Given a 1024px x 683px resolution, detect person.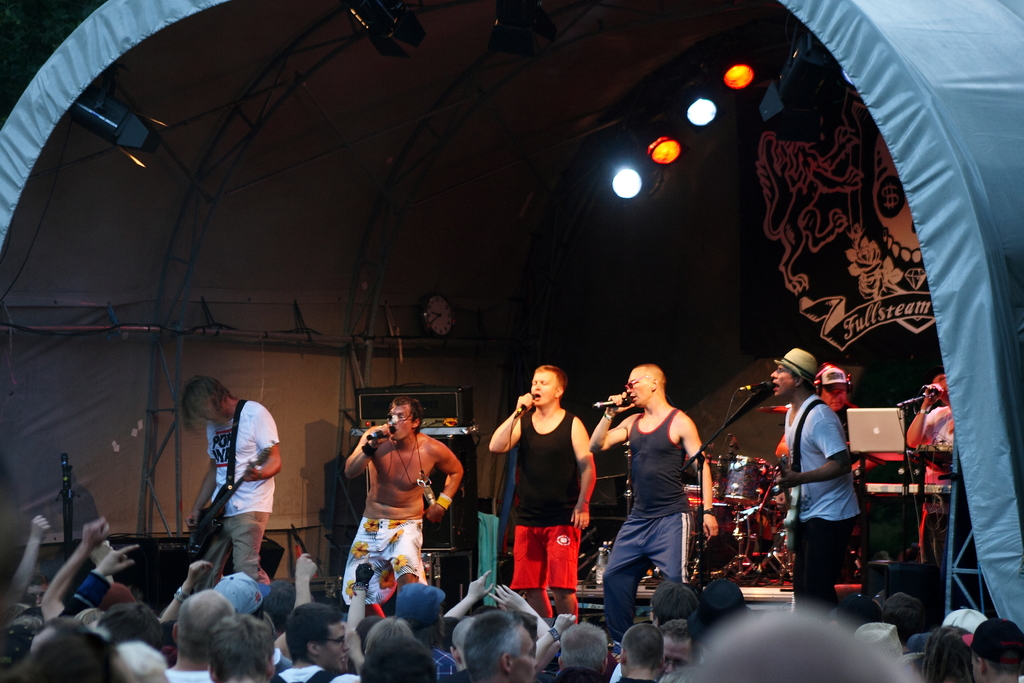
crop(589, 358, 719, 642).
